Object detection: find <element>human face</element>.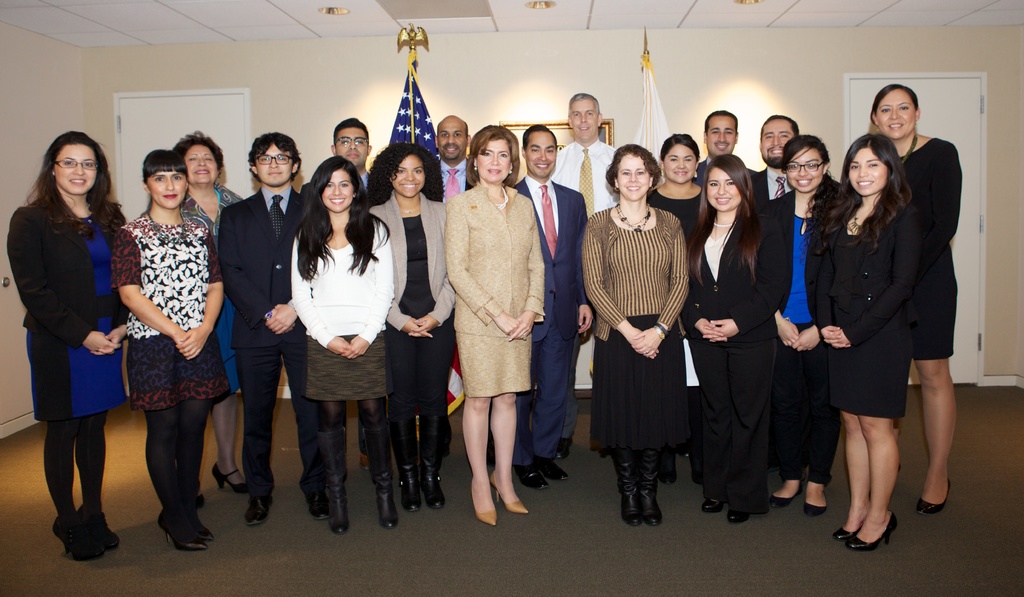
150:168:184:206.
